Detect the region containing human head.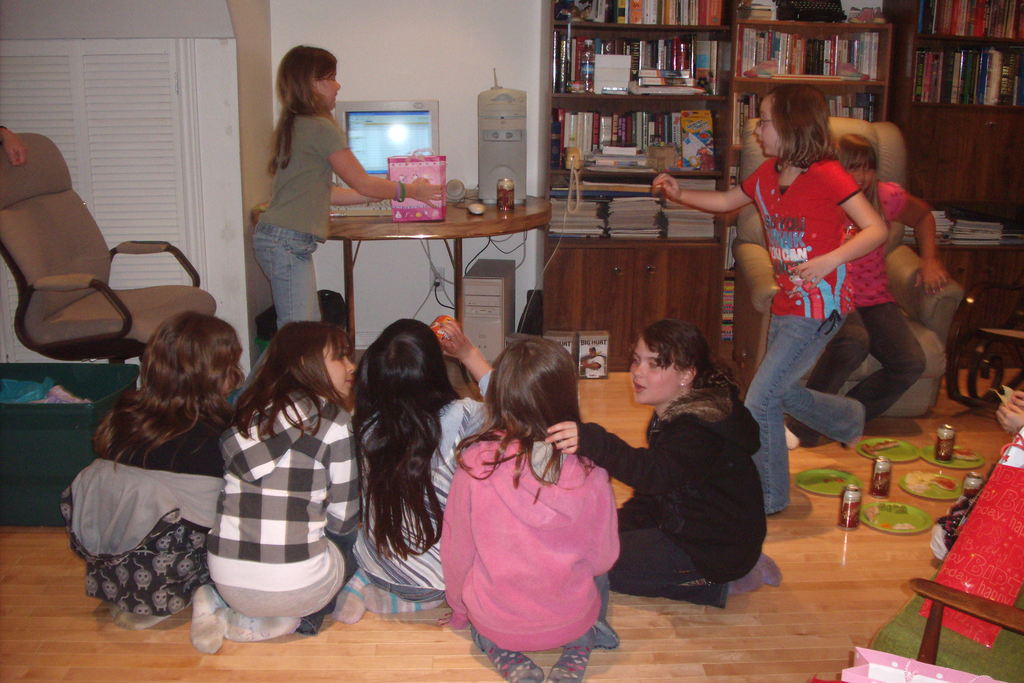
left=829, top=128, right=880, bottom=194.
